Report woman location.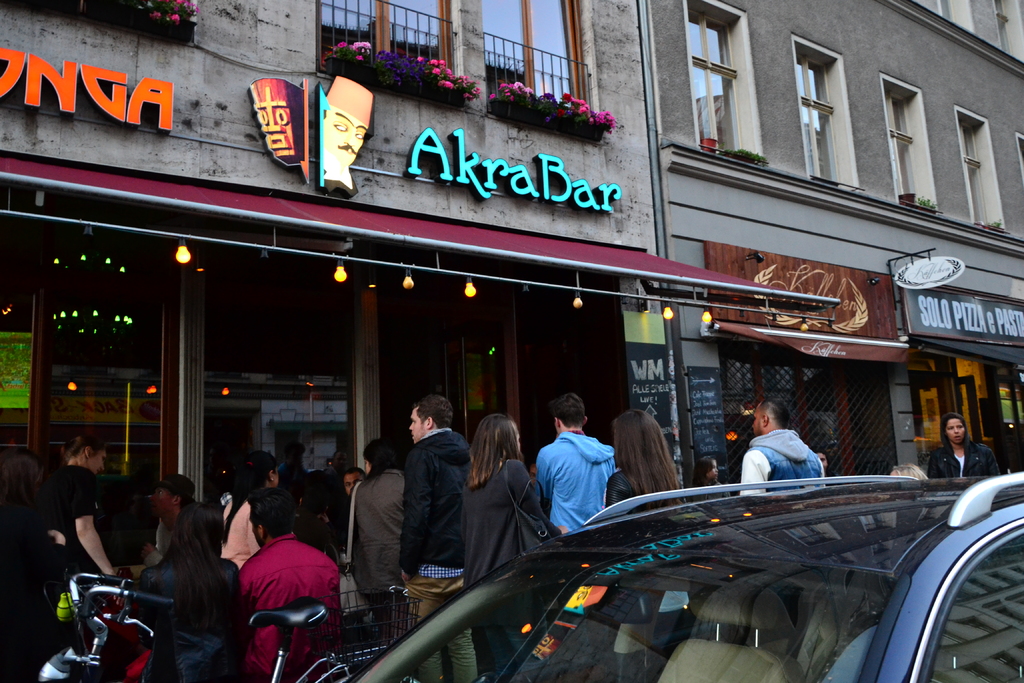
Report: [33,429,116,597].
